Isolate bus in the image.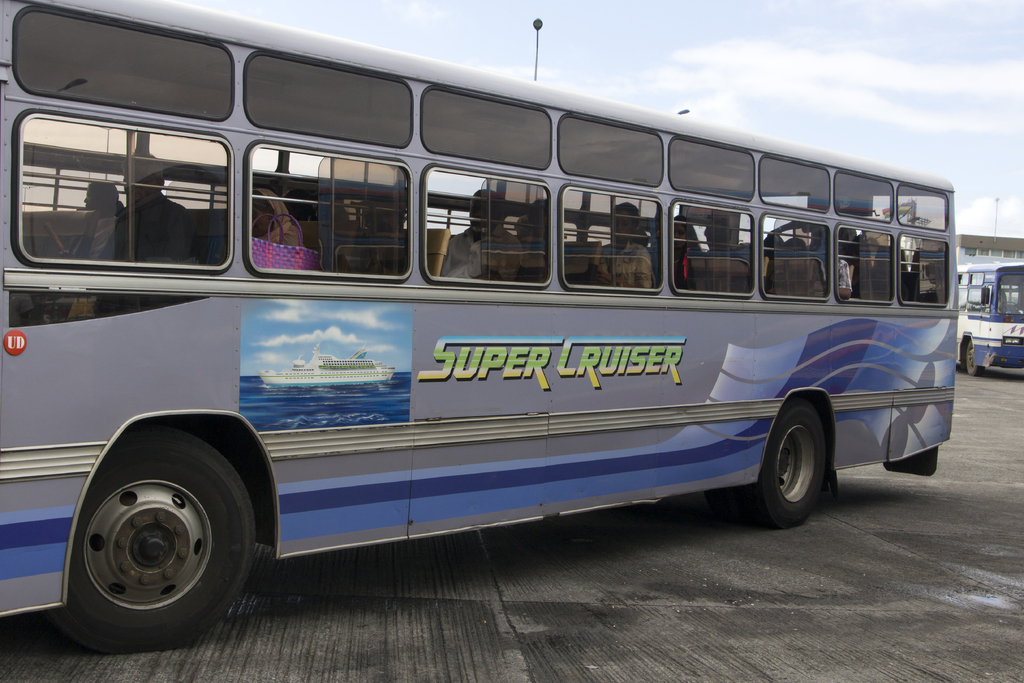
Isolated region: {"x1": 0, "y1": 0, "x2": 957, "y2": 656}.
